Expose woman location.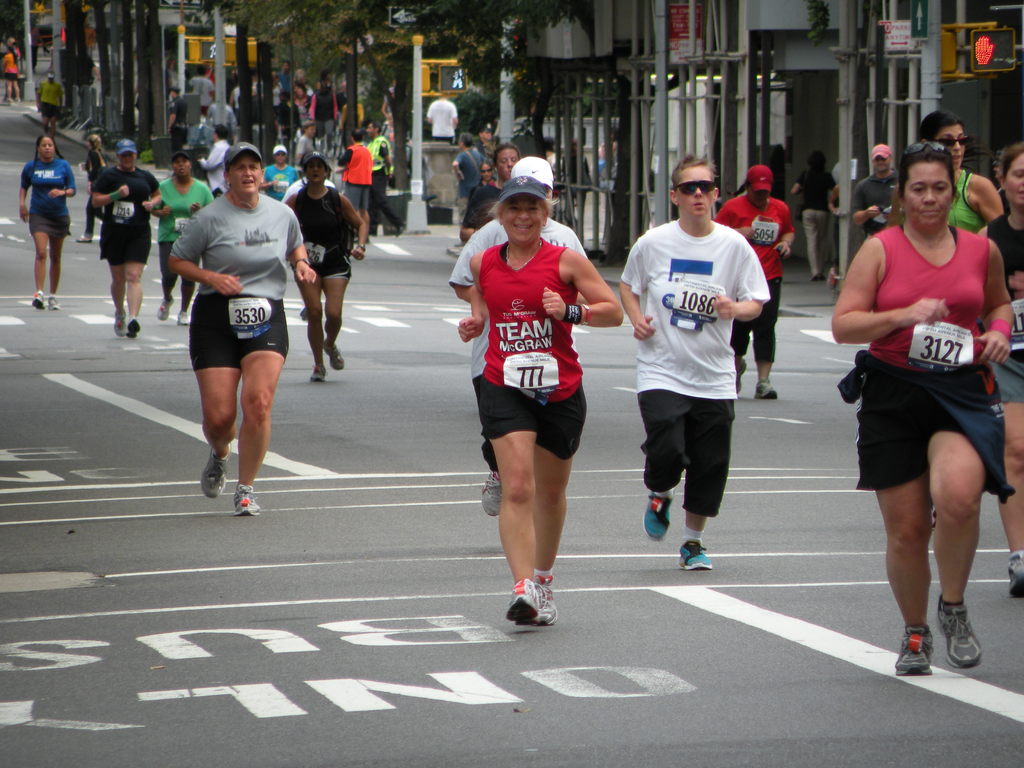
Exposed at [820,150,1023,687].
